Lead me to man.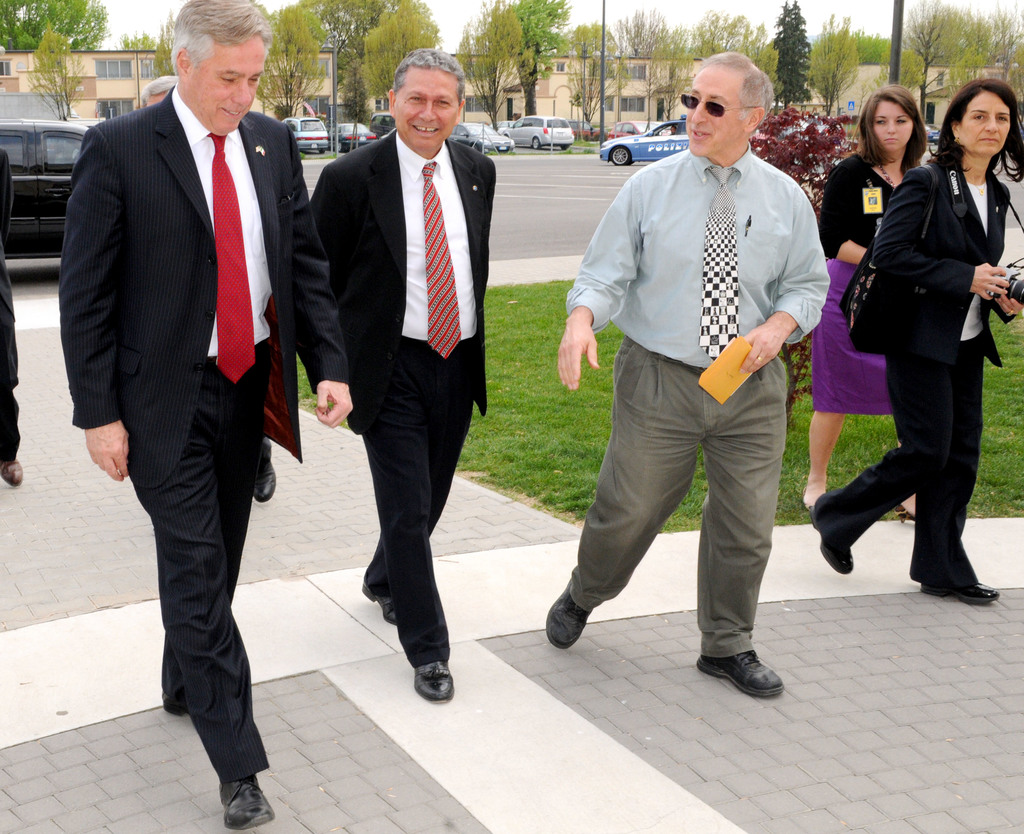
Lead to Rect(314, 51, 501, 702).
